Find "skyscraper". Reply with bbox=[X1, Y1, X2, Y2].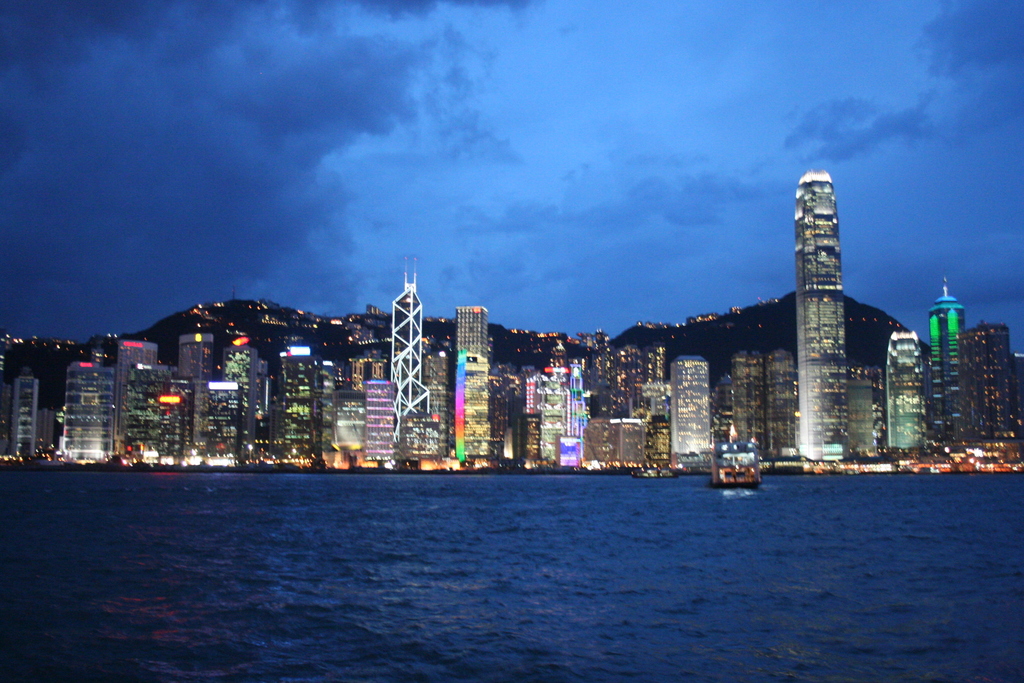
bbox=[388, 277, 426, 451].
